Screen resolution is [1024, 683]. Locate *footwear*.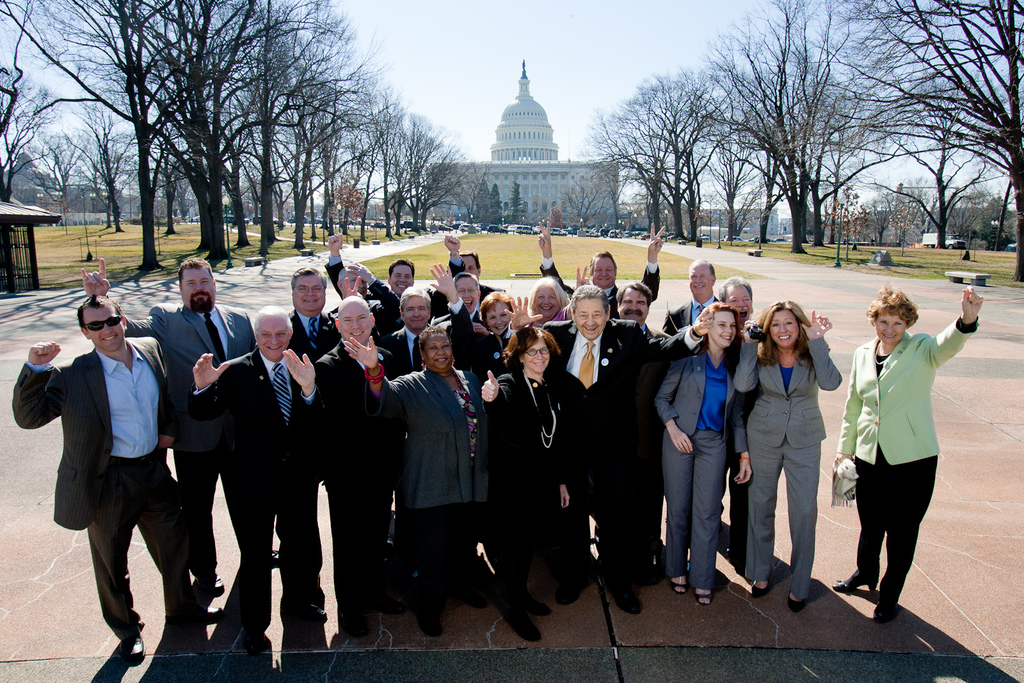
[left=787, top=577, right=829, bottom=620].
